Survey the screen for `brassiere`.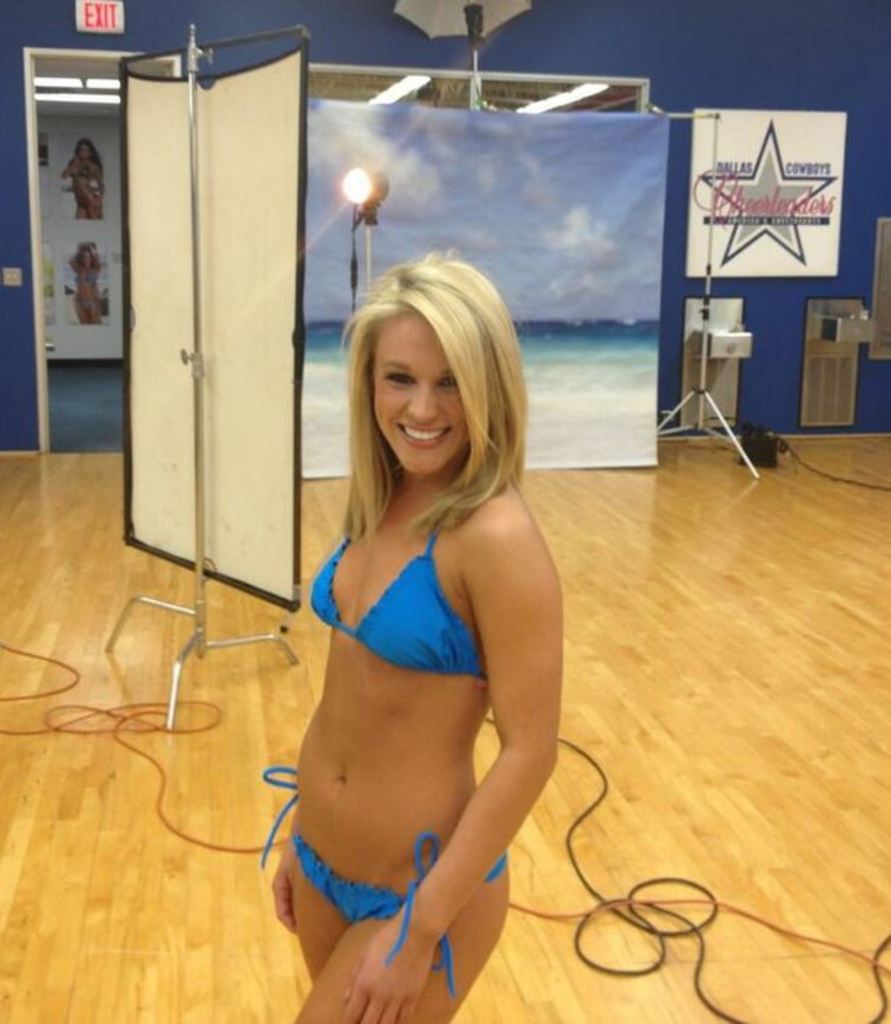
Survey found: x1=279, y1=502, x2=505, y2=729.
